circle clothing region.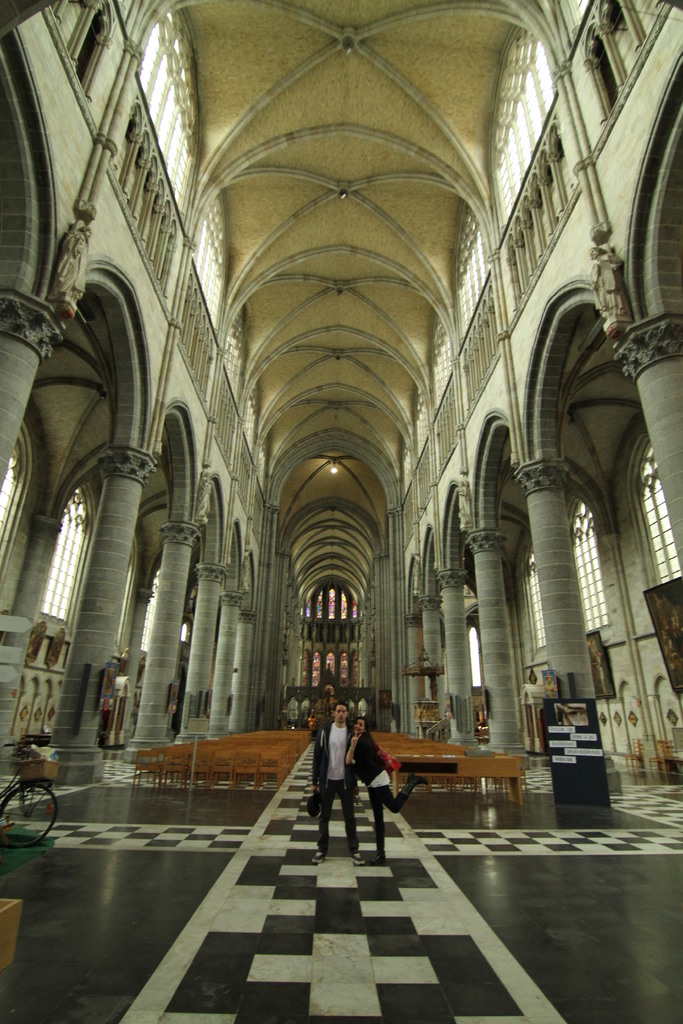
Region: BBox(312, 720, 361, 851).
